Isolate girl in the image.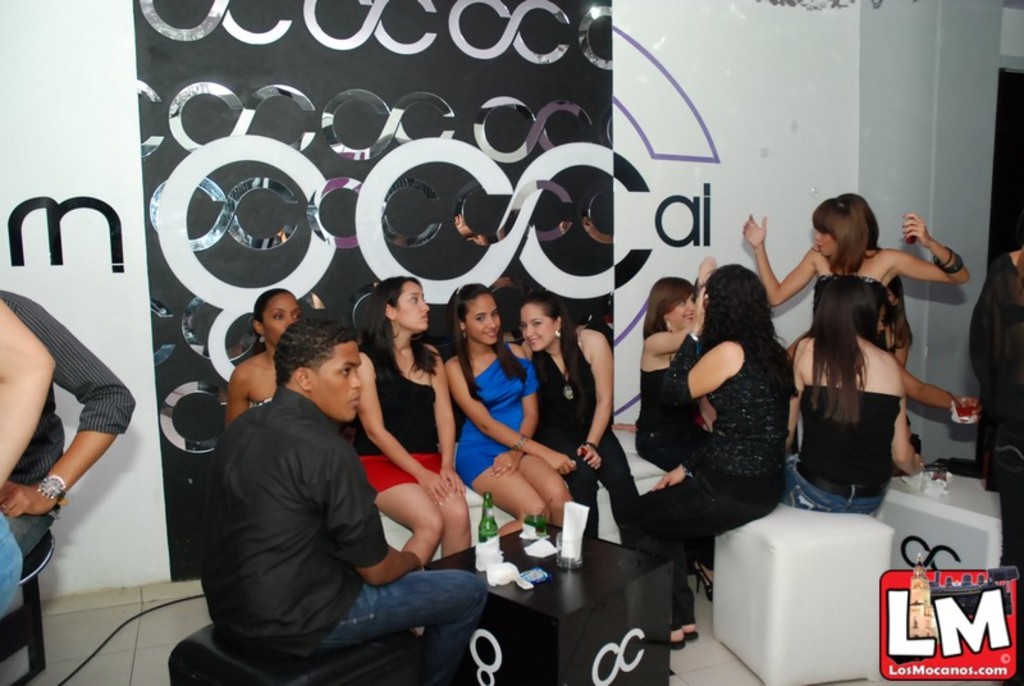
Isolated region: detection(520, 282, 644, 543).
